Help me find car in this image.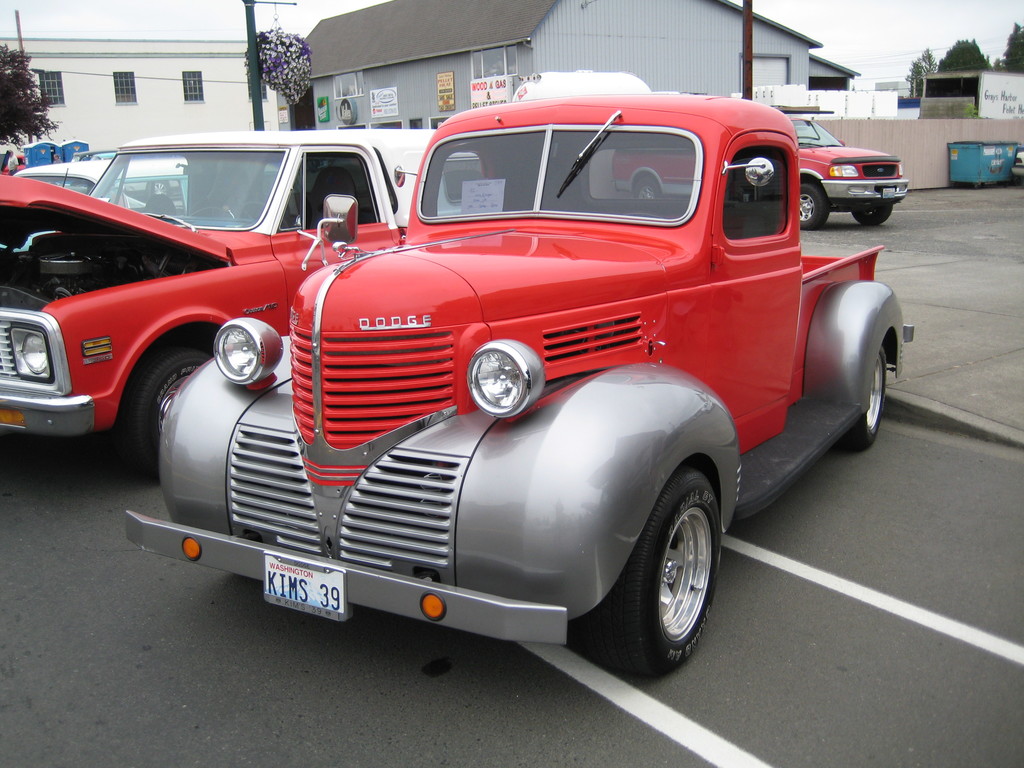
Found it: crop(604, 117, 908, 219).
